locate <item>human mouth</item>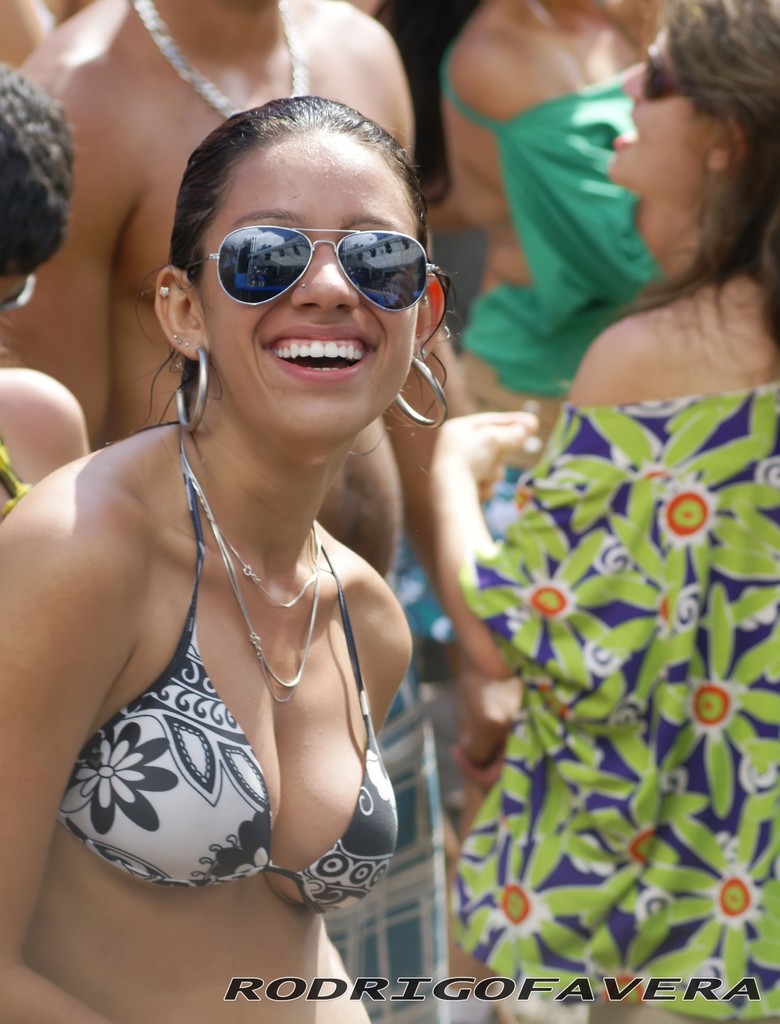
box=[267, 312, 372, 389]
